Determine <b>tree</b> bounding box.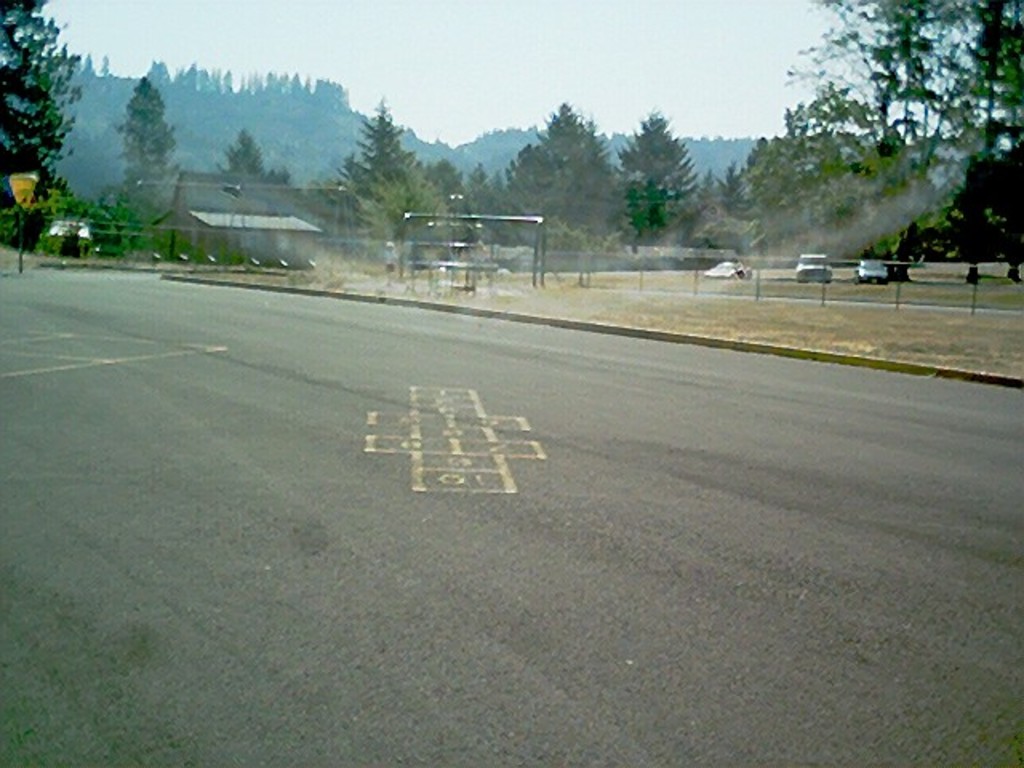
Determined: 325:94:448:258.
